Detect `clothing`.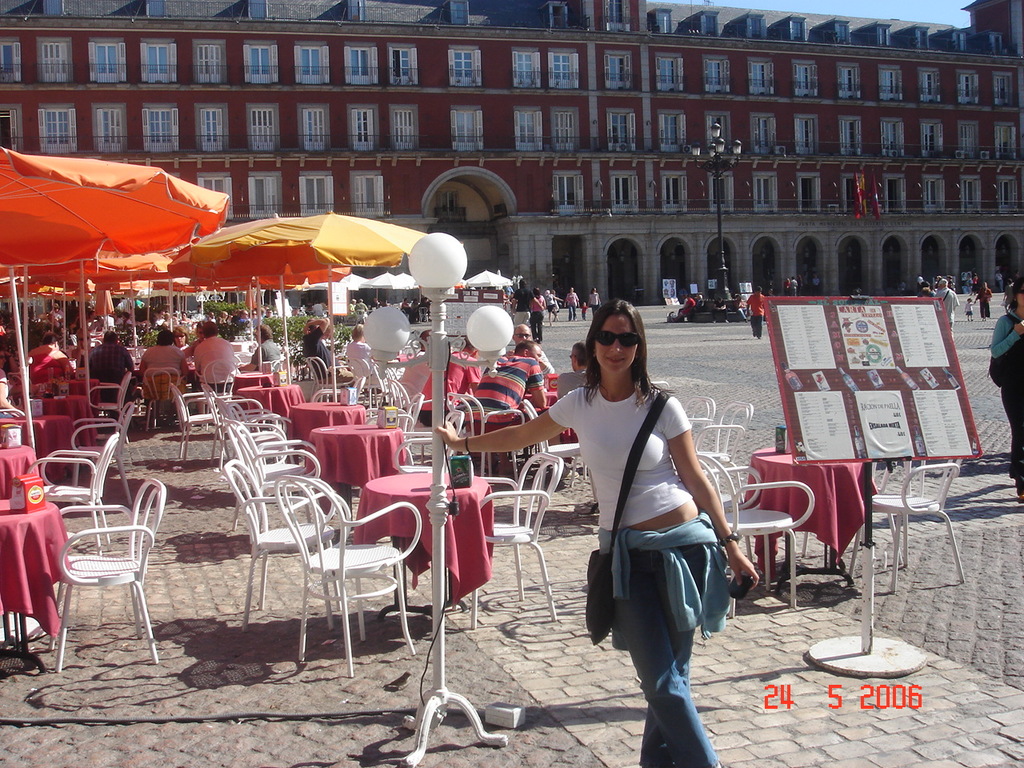
Detected at (x1=1004, y1=286, x2=1010, y2=309).
